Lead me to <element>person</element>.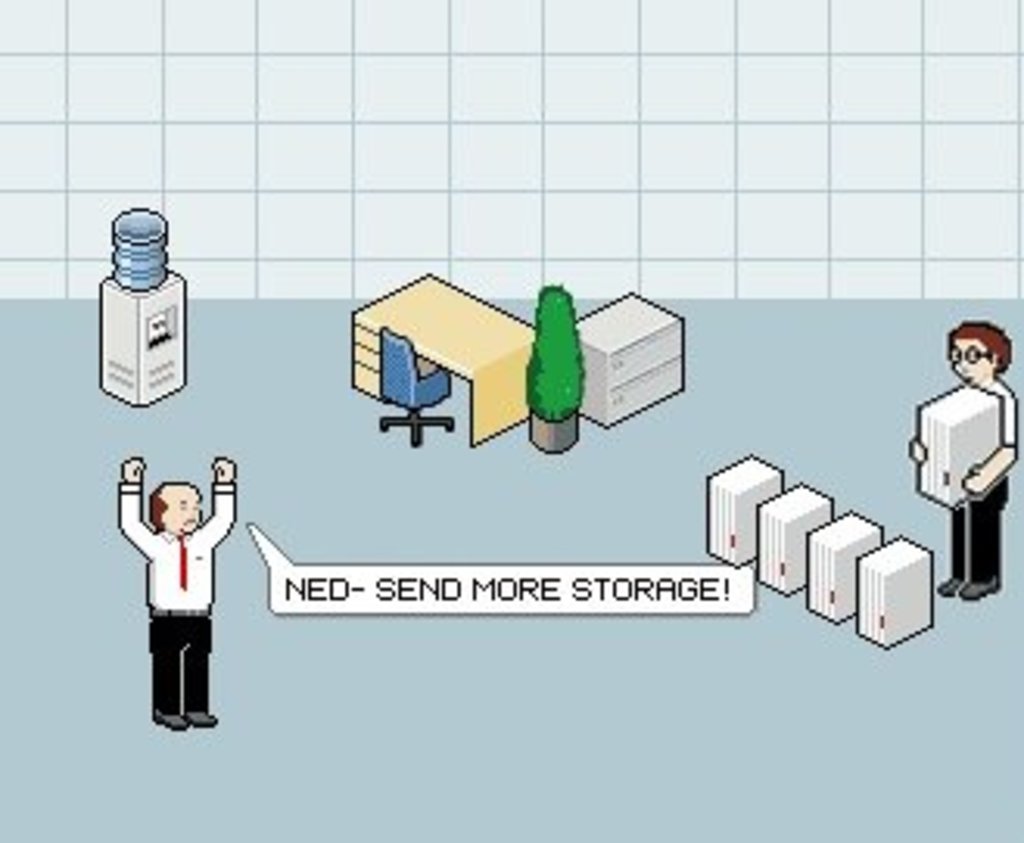
Lead to [left=909, top=324, right=1021, bottom=603].
